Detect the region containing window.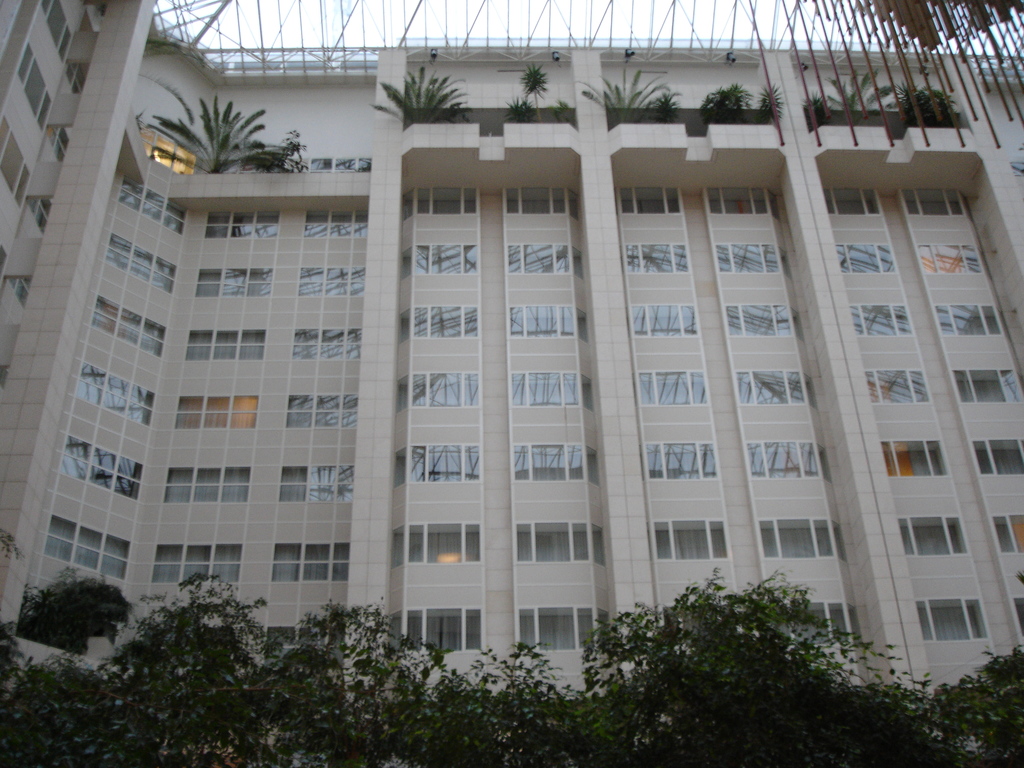
detection(719, 302, 794, 337).
